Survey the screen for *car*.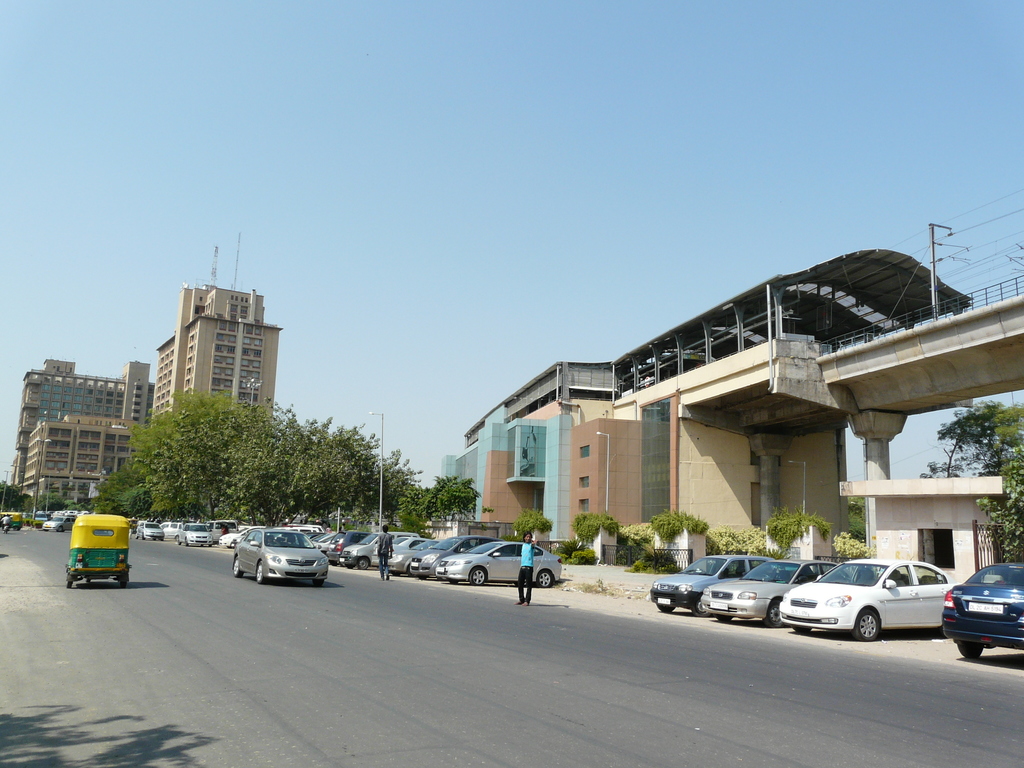
Survey found: {"left": 942, "top": 563, "right": 1023, "bottom": 658}.
